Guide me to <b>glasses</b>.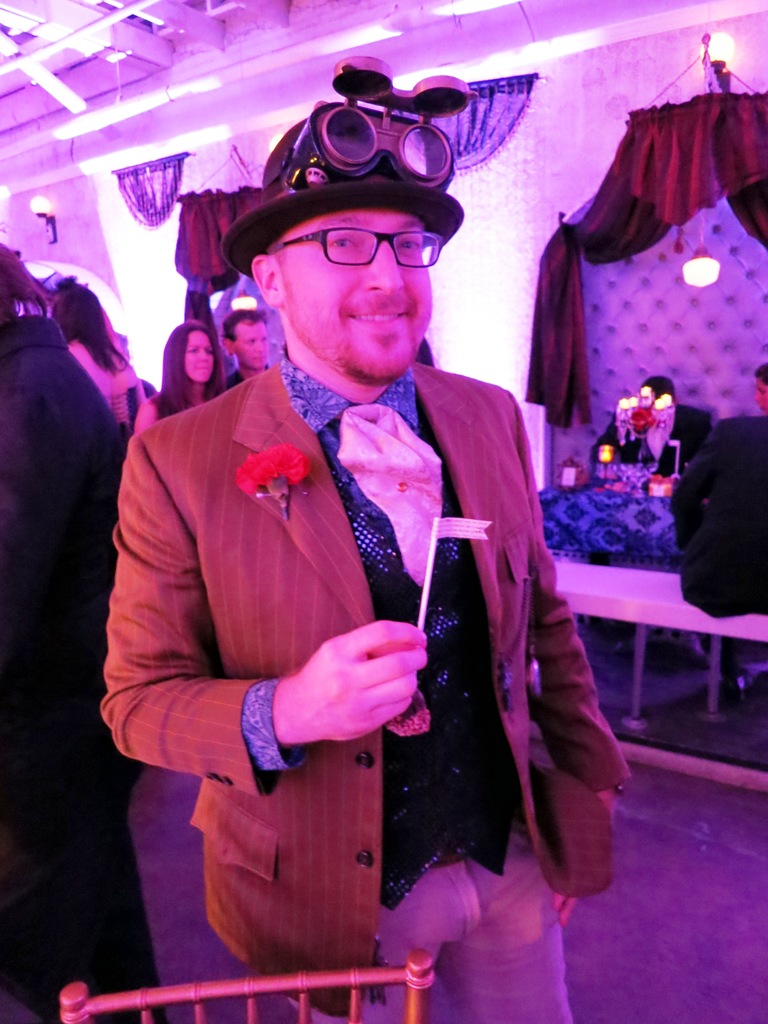
Guidance: pyautogui.locateOnScreen(281, 211, 463, 269).
